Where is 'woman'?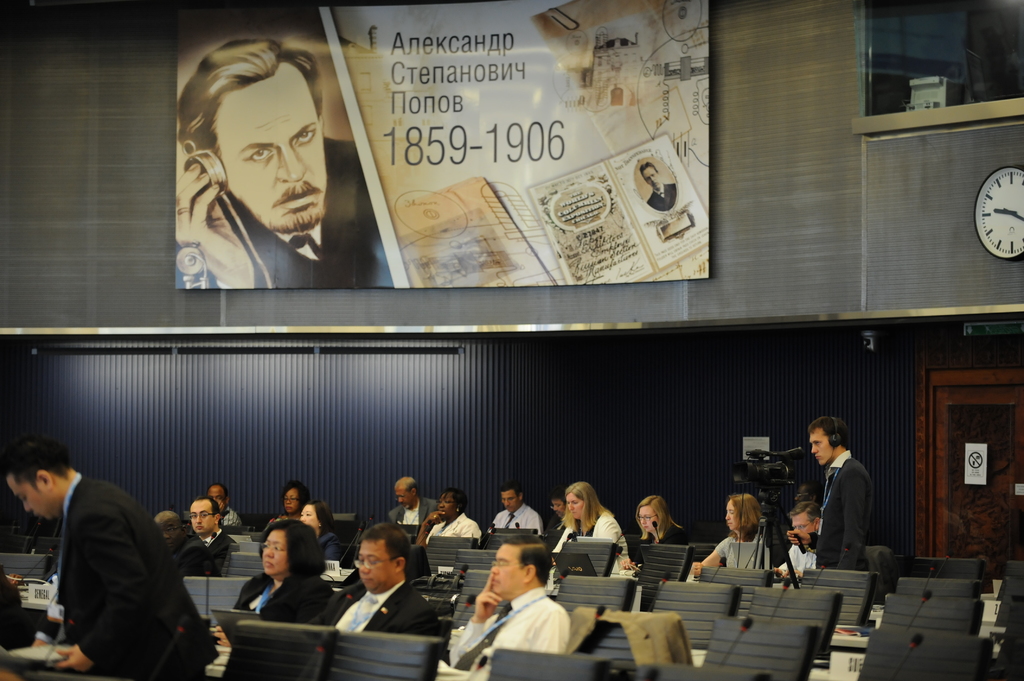
bbox=[212, 520, 340, 644].
